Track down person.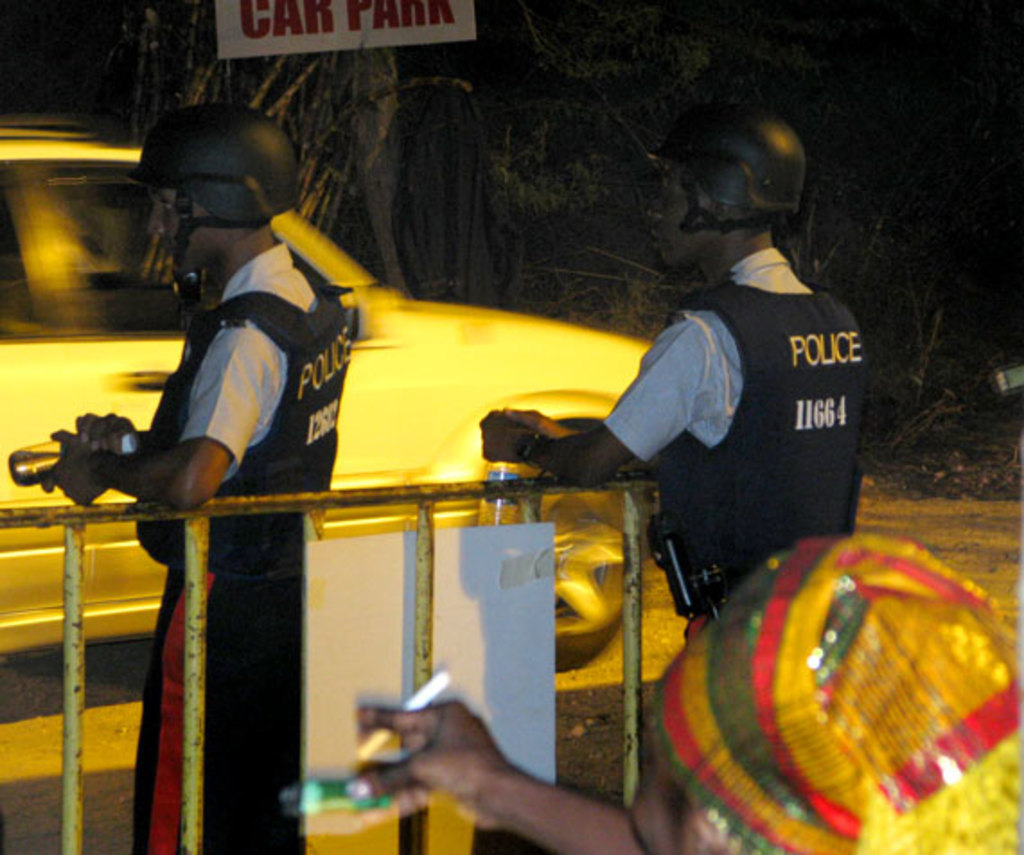
Tracked to left=359, top=535, right=1022, bottom=853.
